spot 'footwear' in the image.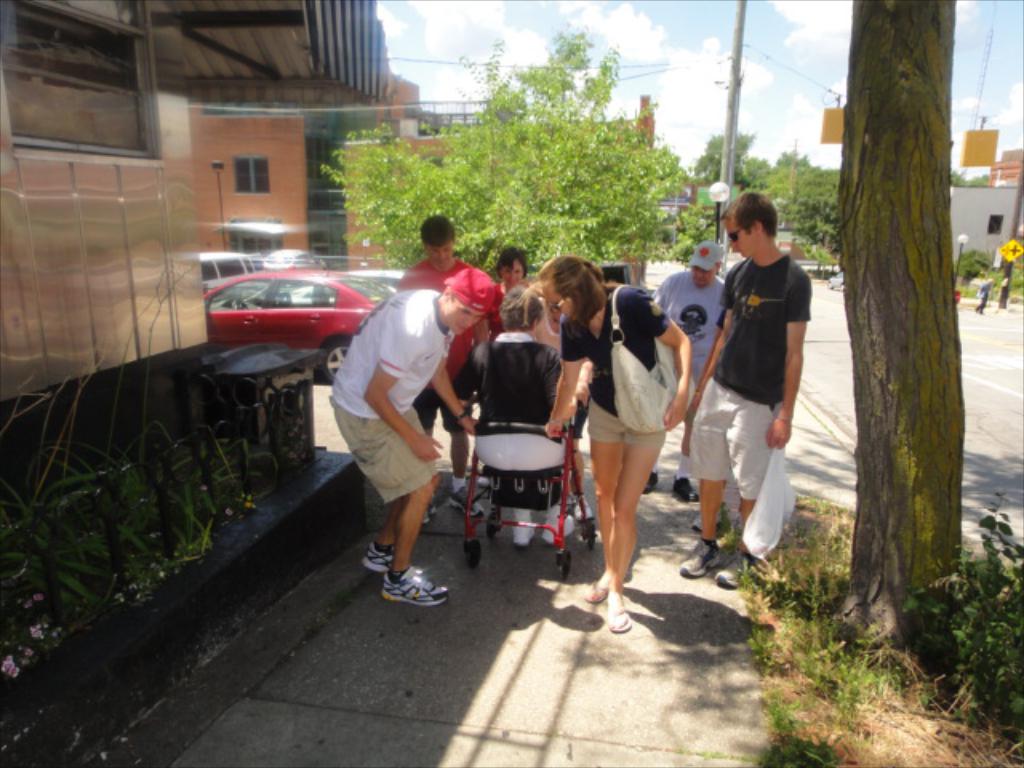
'footwear' found at l=674, t=533, r=722, b=581.
